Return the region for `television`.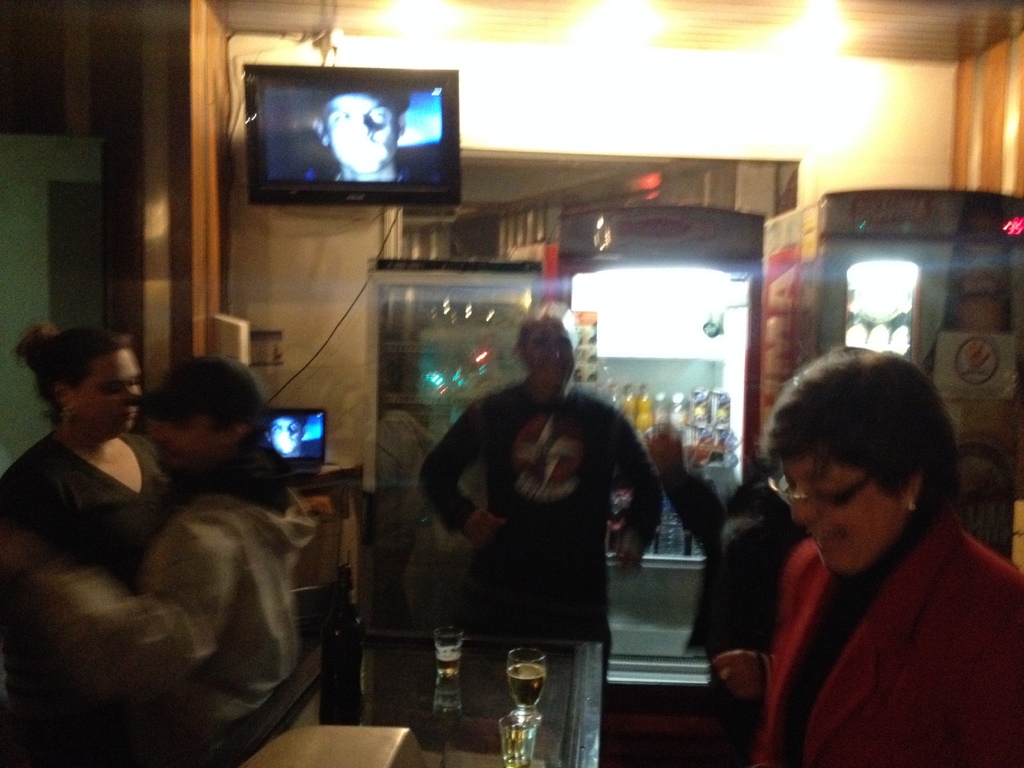
244:62:461:206.
